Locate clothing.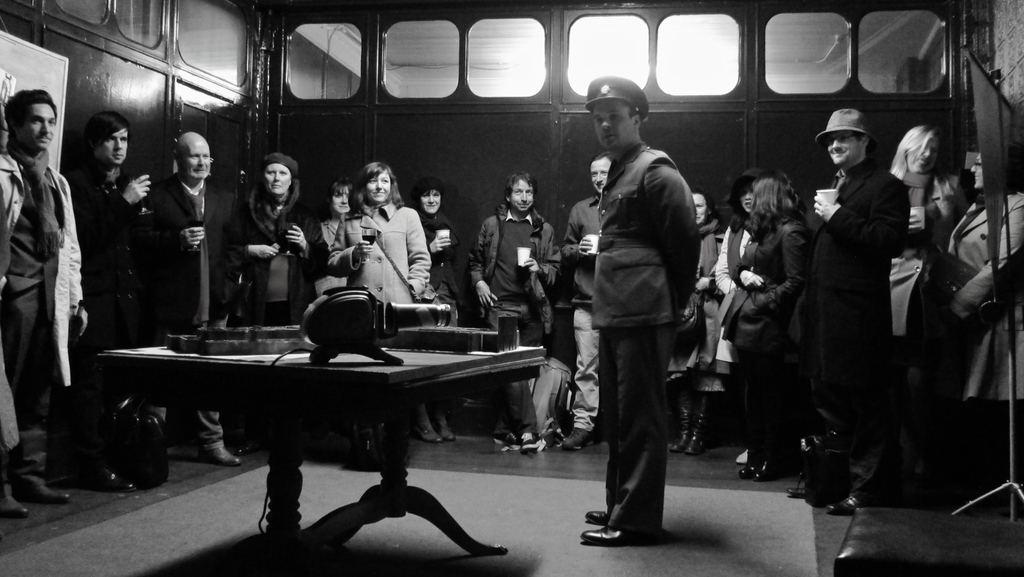
Bounding box: <box>801,118,927,467</box>.
